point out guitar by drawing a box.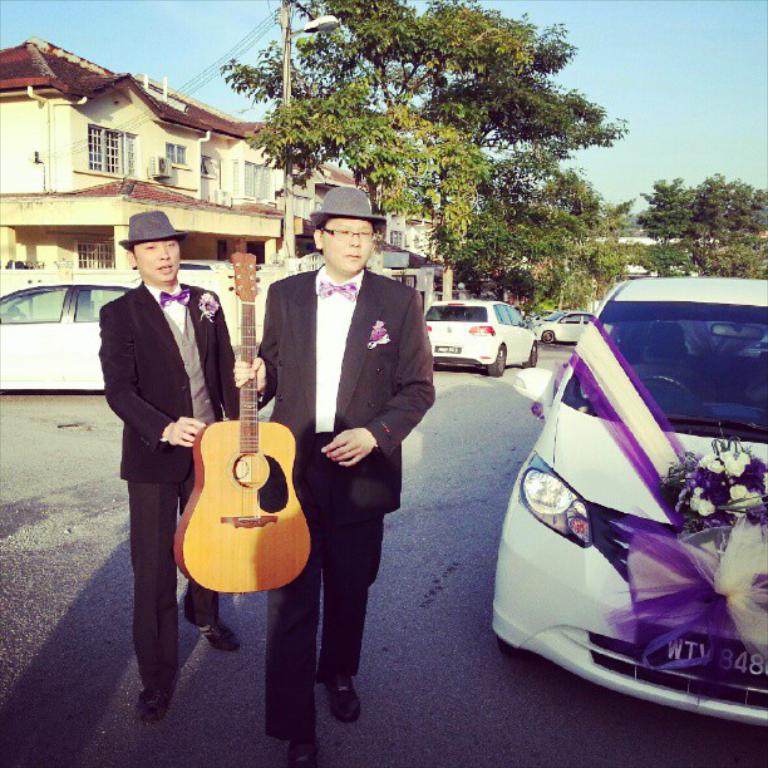
bbox=(171, 251, 315, 595).
